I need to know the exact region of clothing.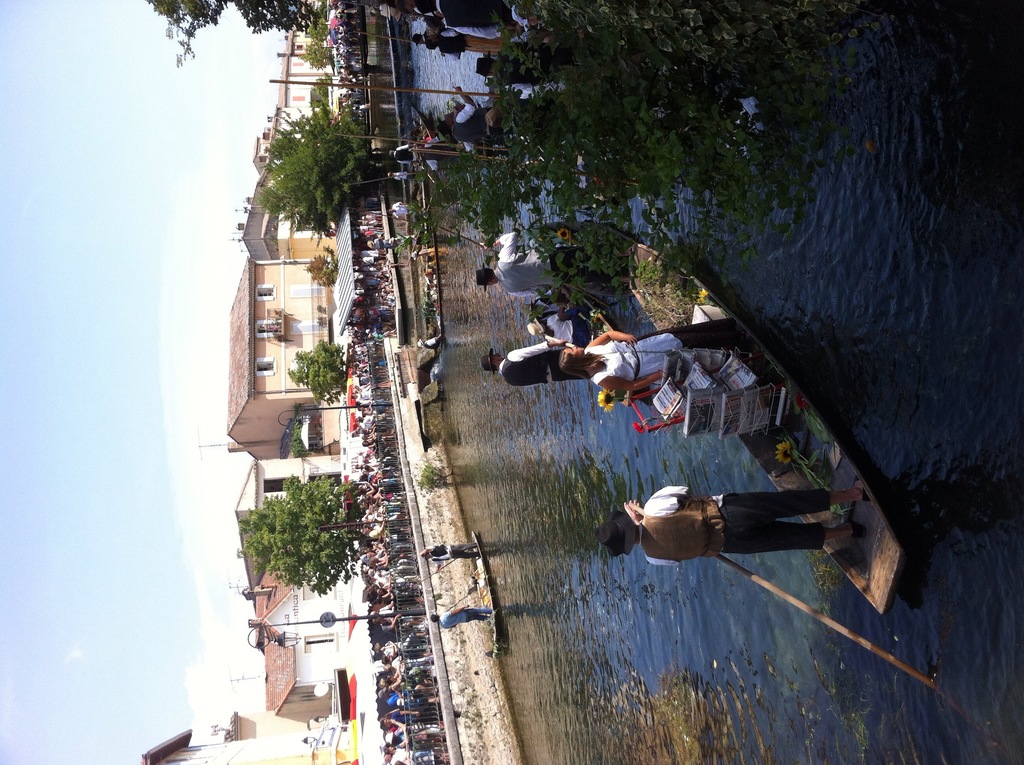
Region: x1=493, y1=230, x2=622, y2=298.
